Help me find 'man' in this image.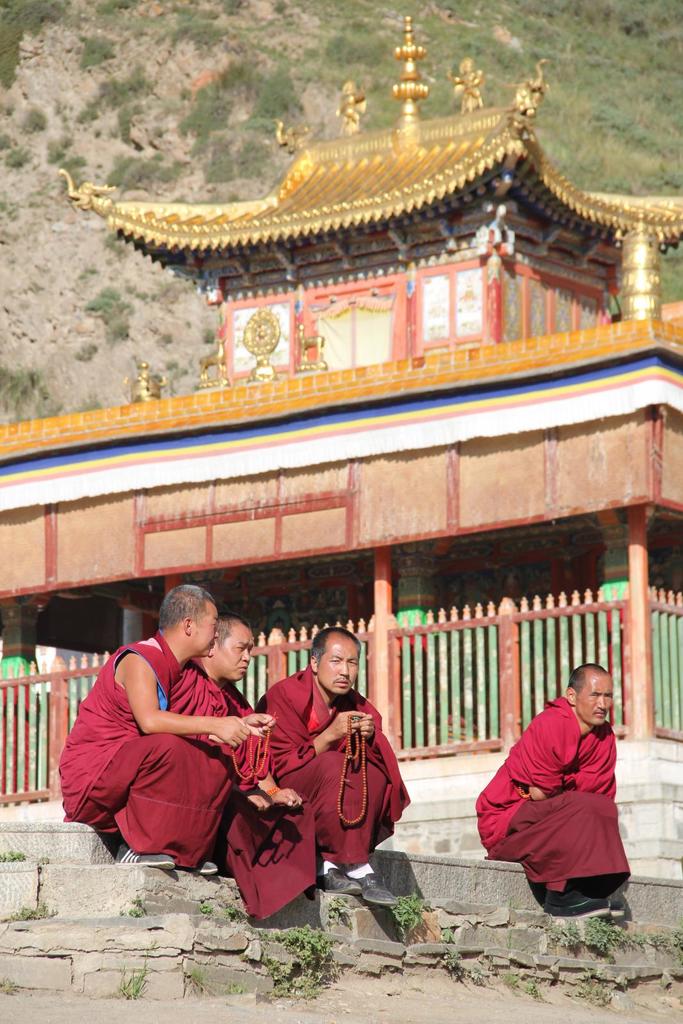
Found it: box=[252, 625, 410, 904].
